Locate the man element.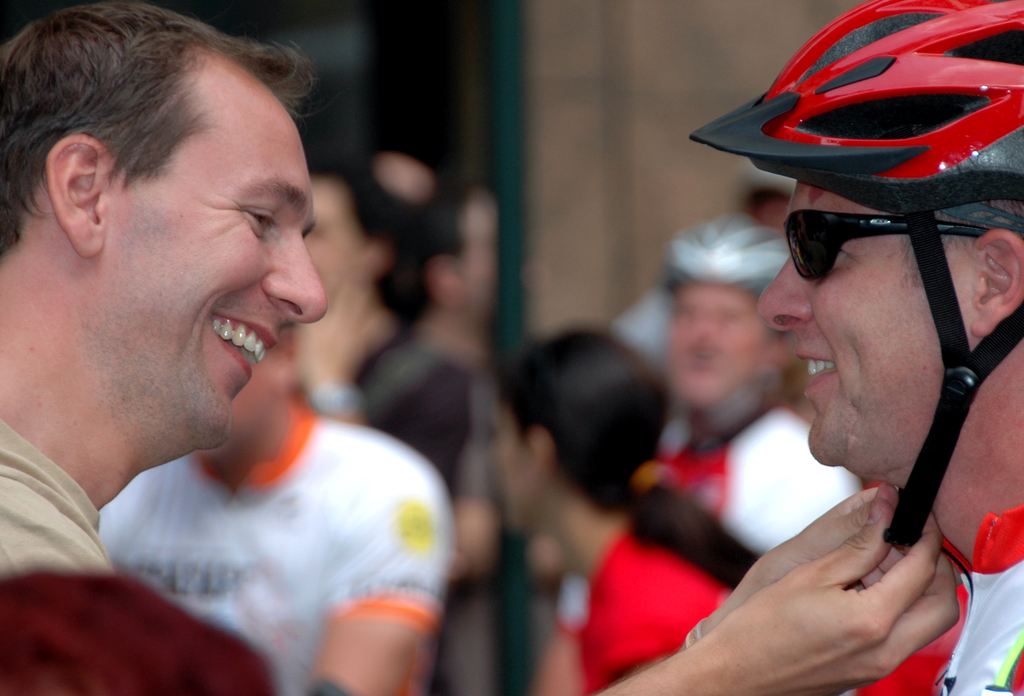
Element bbox: detection(687, 0, 1023, 695).
